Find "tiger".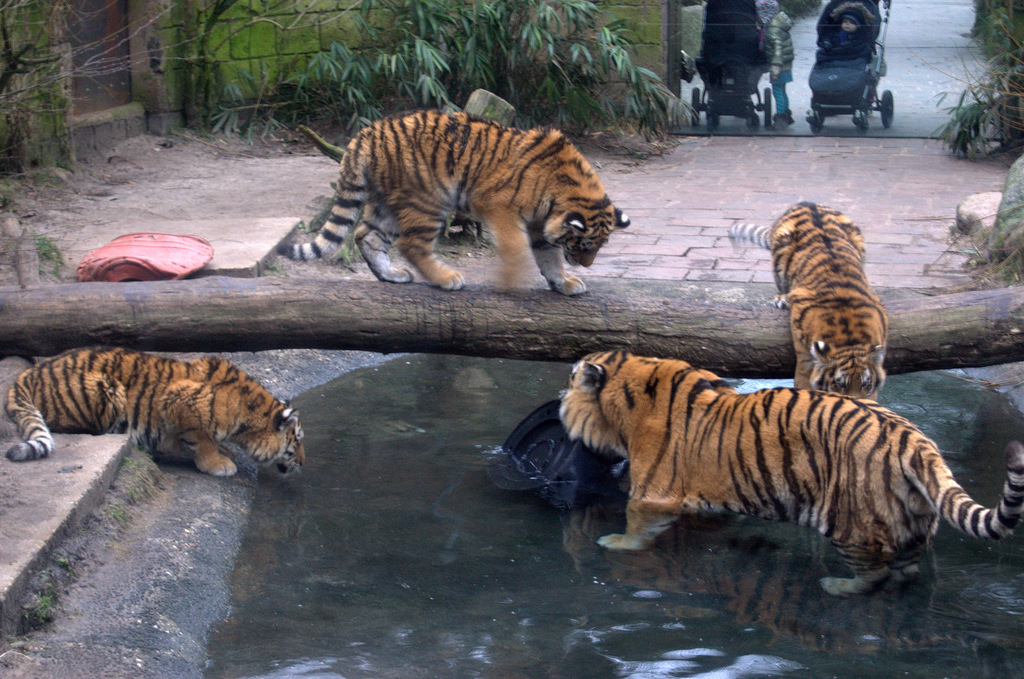
left=279, top=108, right=634, bottom=291.
